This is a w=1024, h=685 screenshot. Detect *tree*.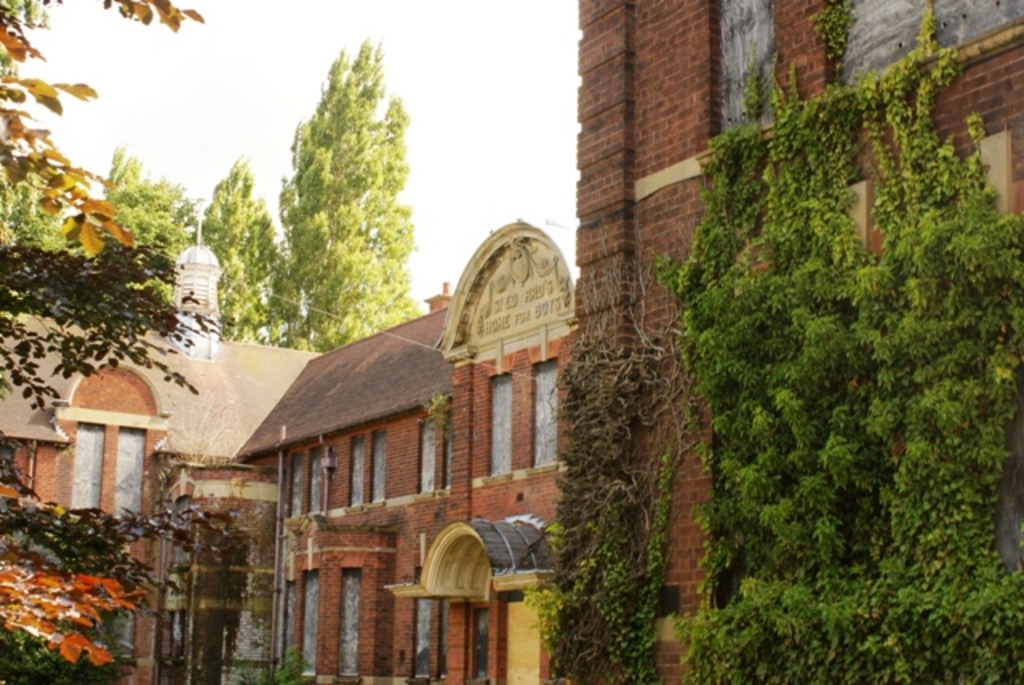
region(238, 16, 426, 371).
